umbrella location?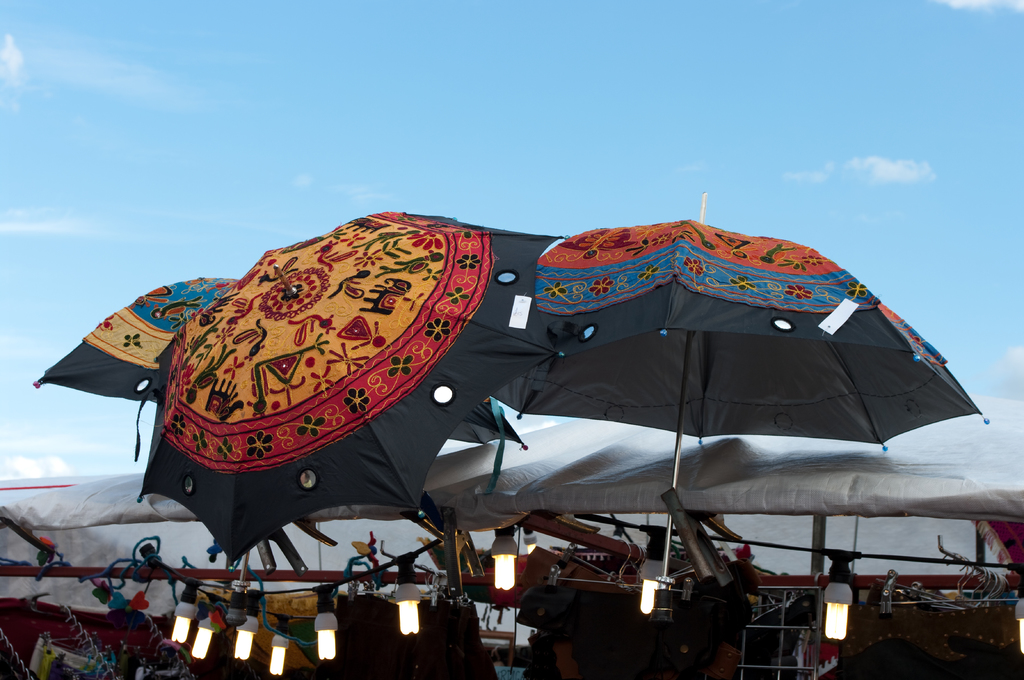
left=493, top=192, right=989, bottom=622
